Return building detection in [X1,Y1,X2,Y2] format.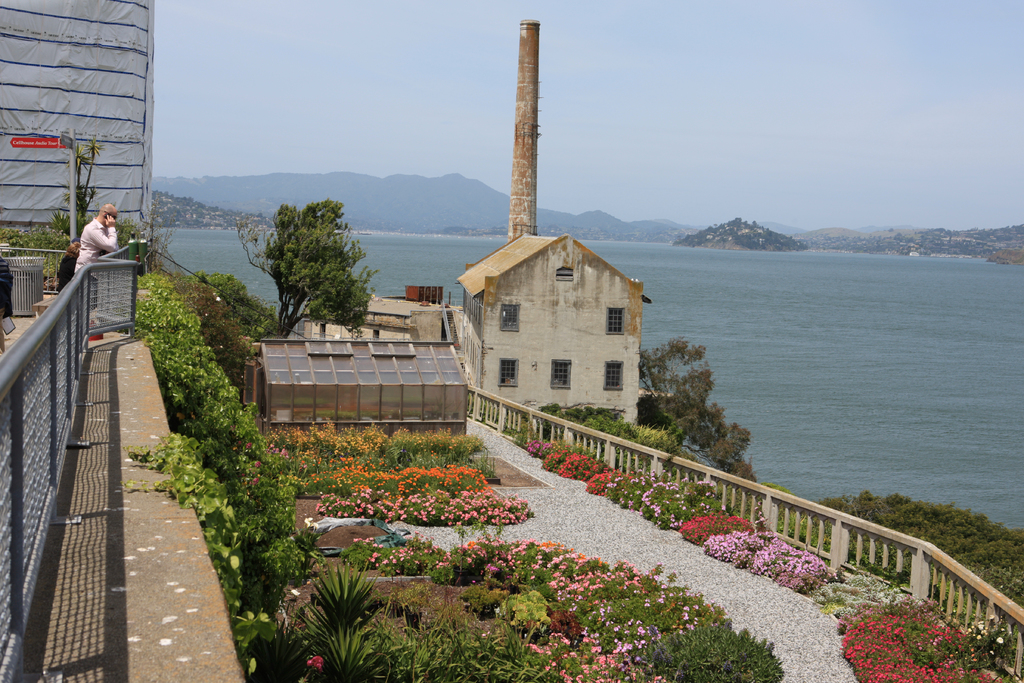
[456,230,653,424].
